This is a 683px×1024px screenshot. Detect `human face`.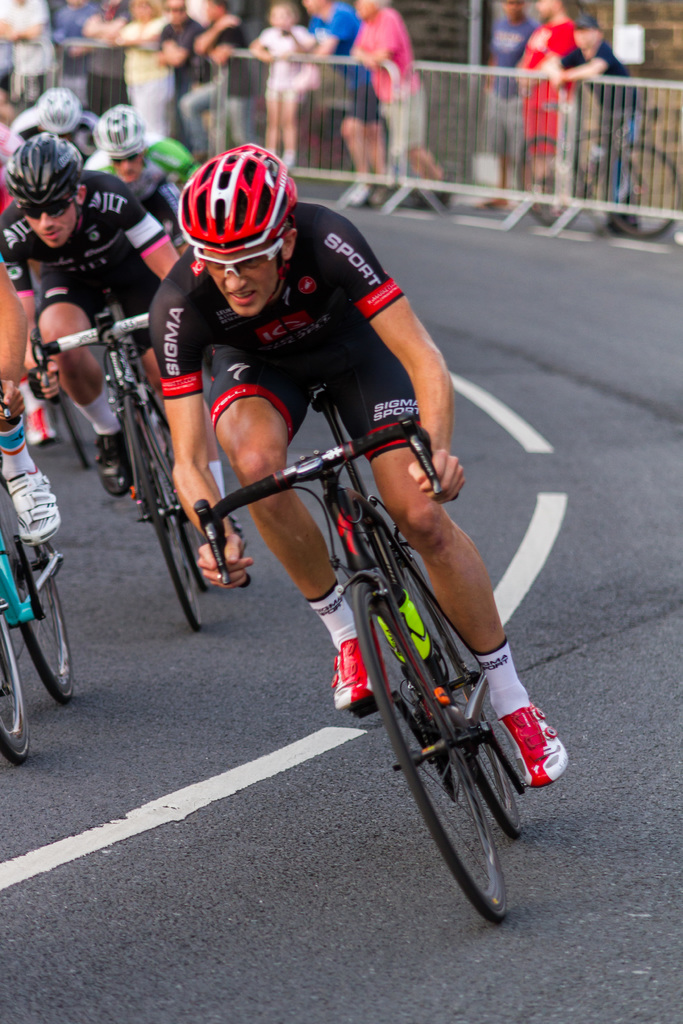
left=115, top=154, right=142, bottom=180.
